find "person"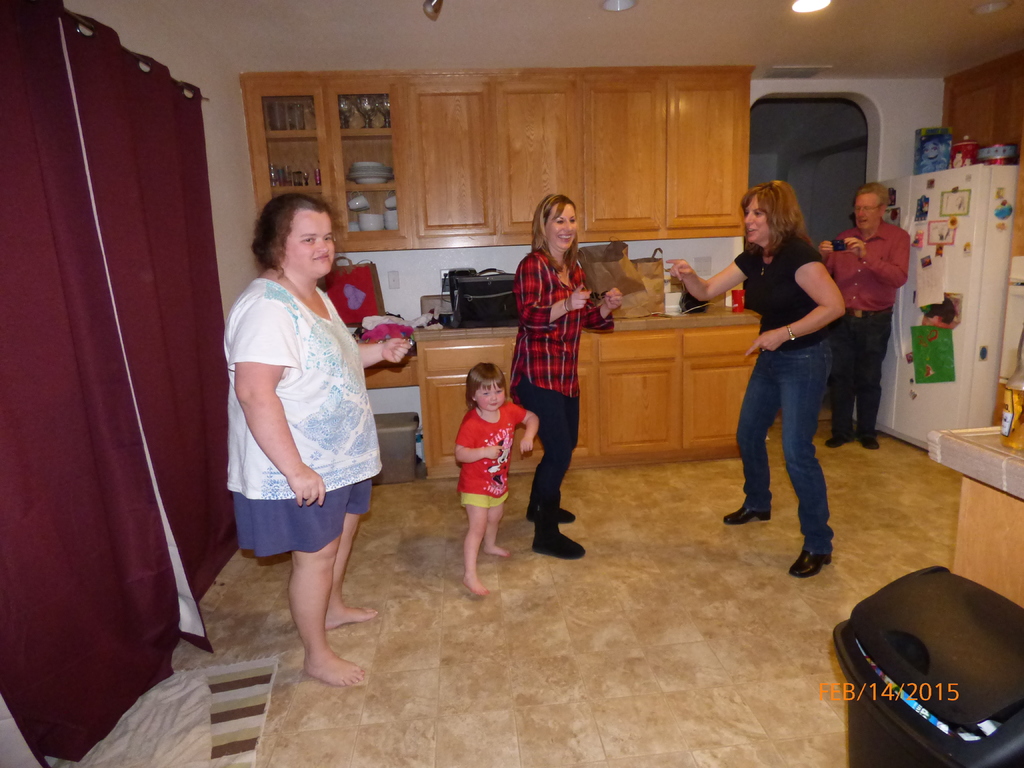
[666, 182, 847, 576]
